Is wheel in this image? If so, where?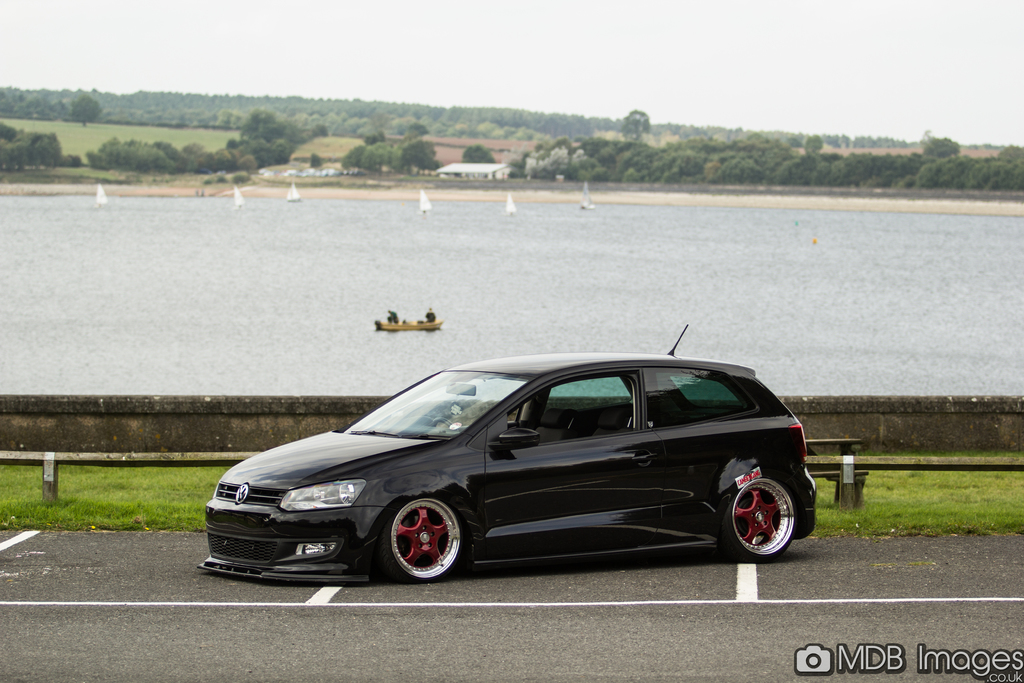
Yes, at x1=724, y1=474, x2=791, y2=560.
